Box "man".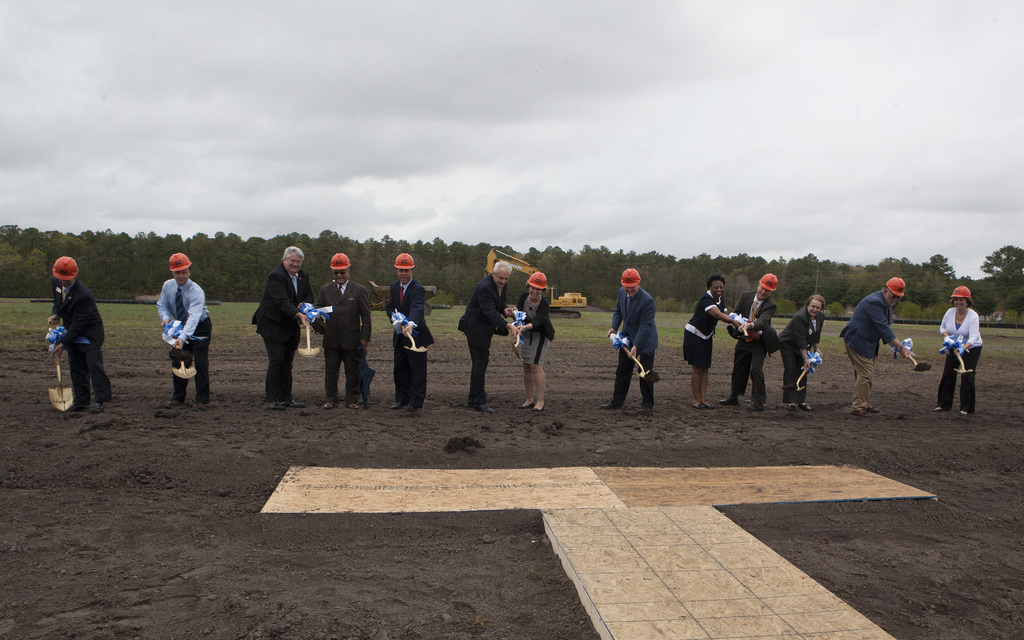
crop(386, 252, 435, 420).
